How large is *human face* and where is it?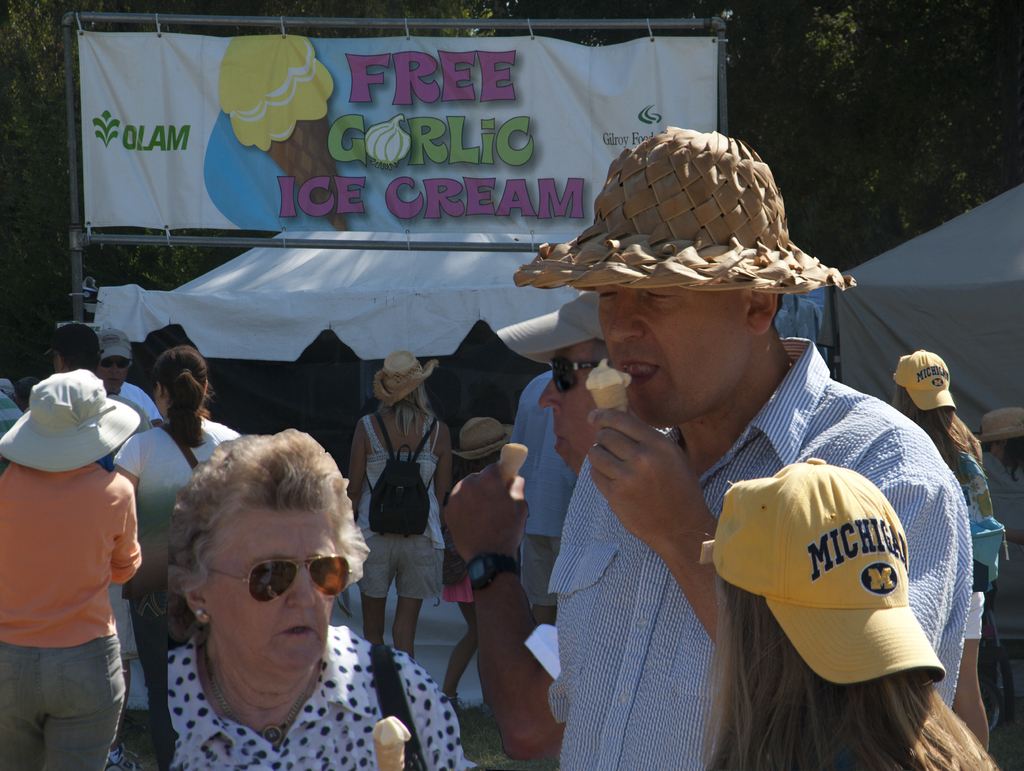
Bounding box: [95,354,128,392].
